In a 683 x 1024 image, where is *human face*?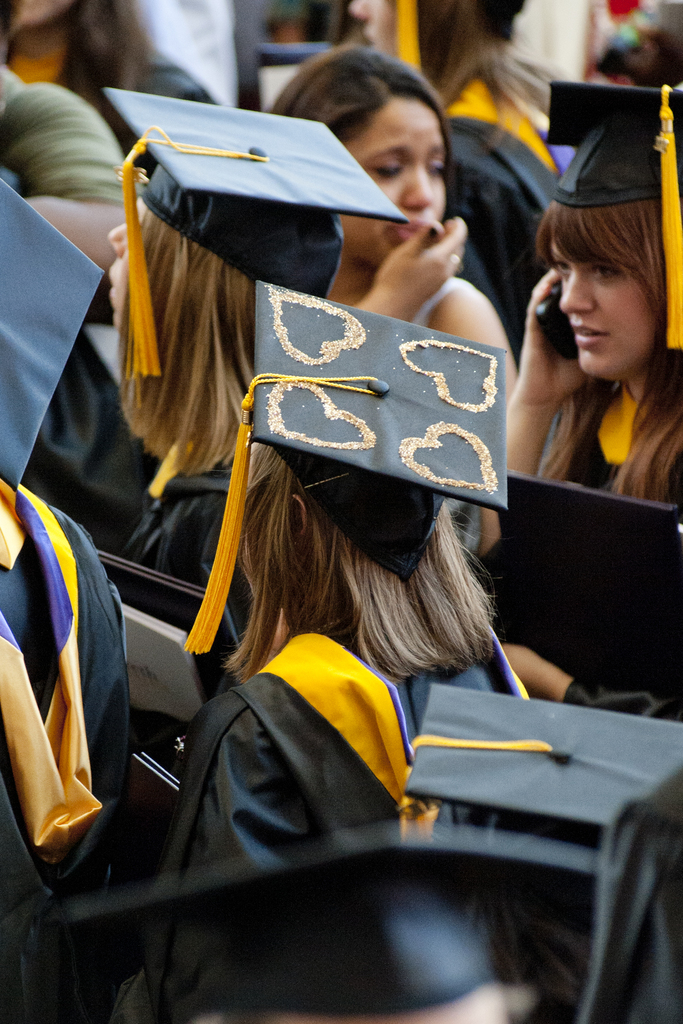
bbox(338, 0, 403, 69).
